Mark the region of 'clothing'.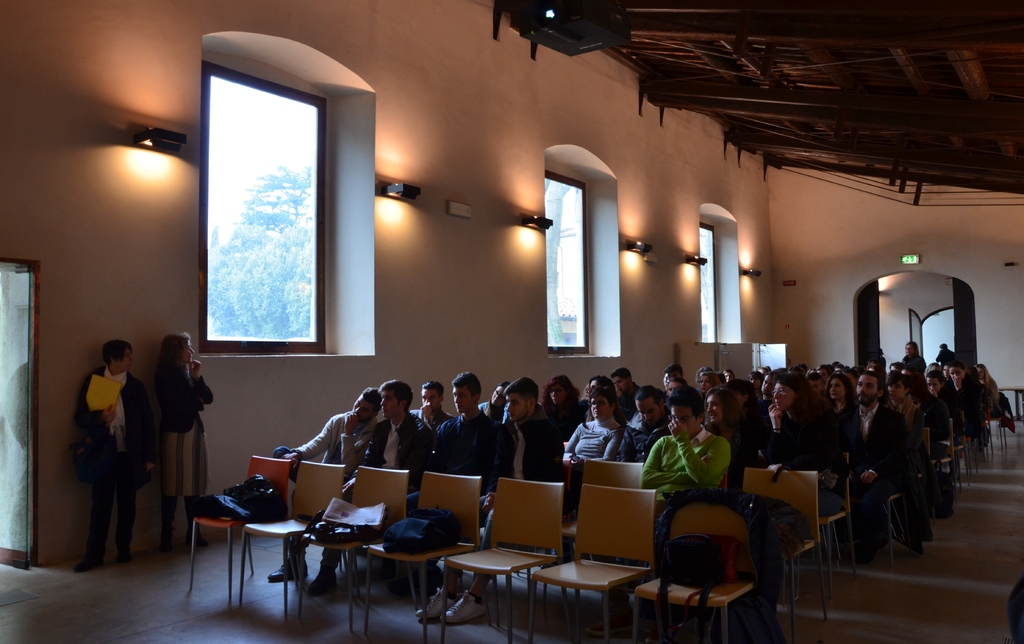
Region: Rect(159, 360, 217, 495).
